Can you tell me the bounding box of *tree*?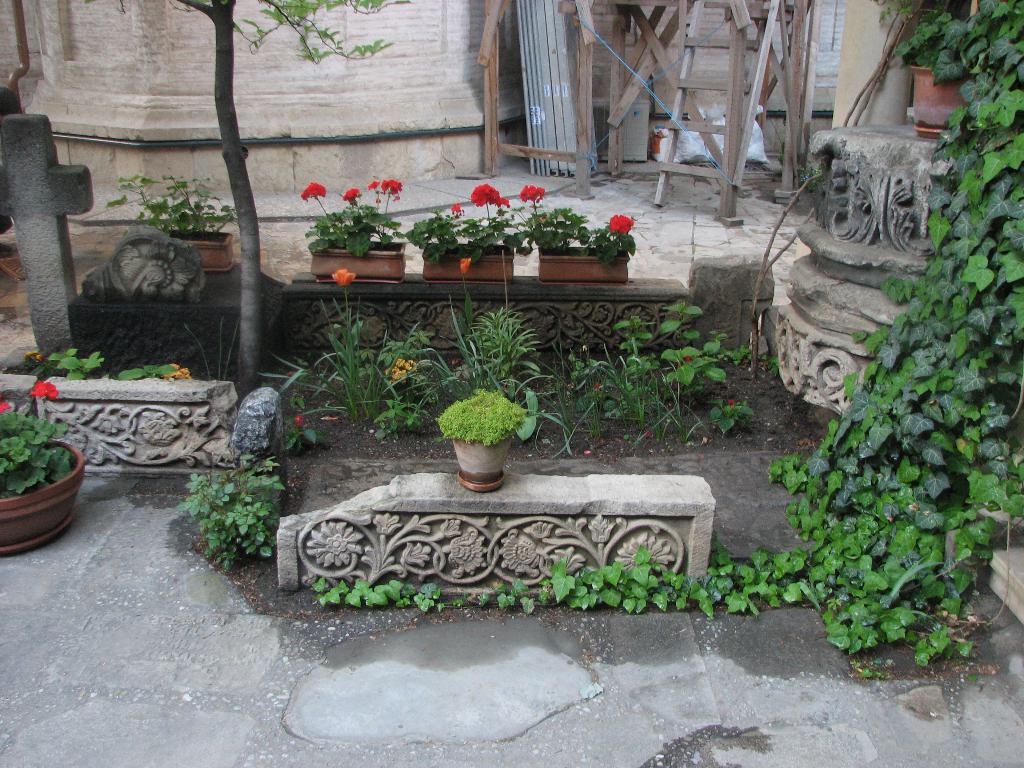
left=179, top=0, right=248, bottom=381.
